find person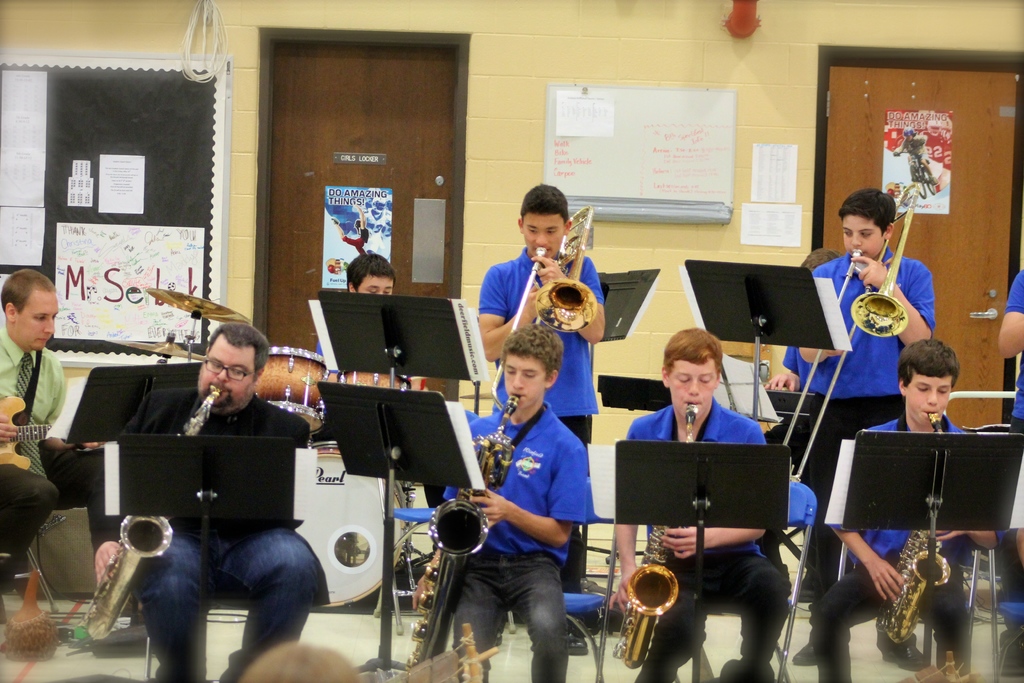
0,272,65,583
